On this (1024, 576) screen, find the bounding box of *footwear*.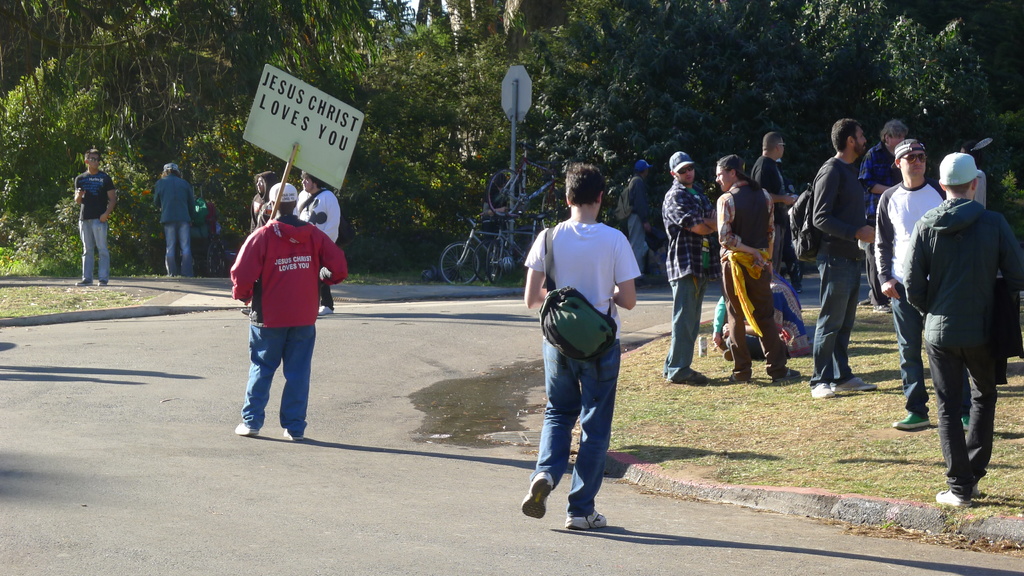
Bounding box: [left=935, top=482, right=973, bottom=508].
